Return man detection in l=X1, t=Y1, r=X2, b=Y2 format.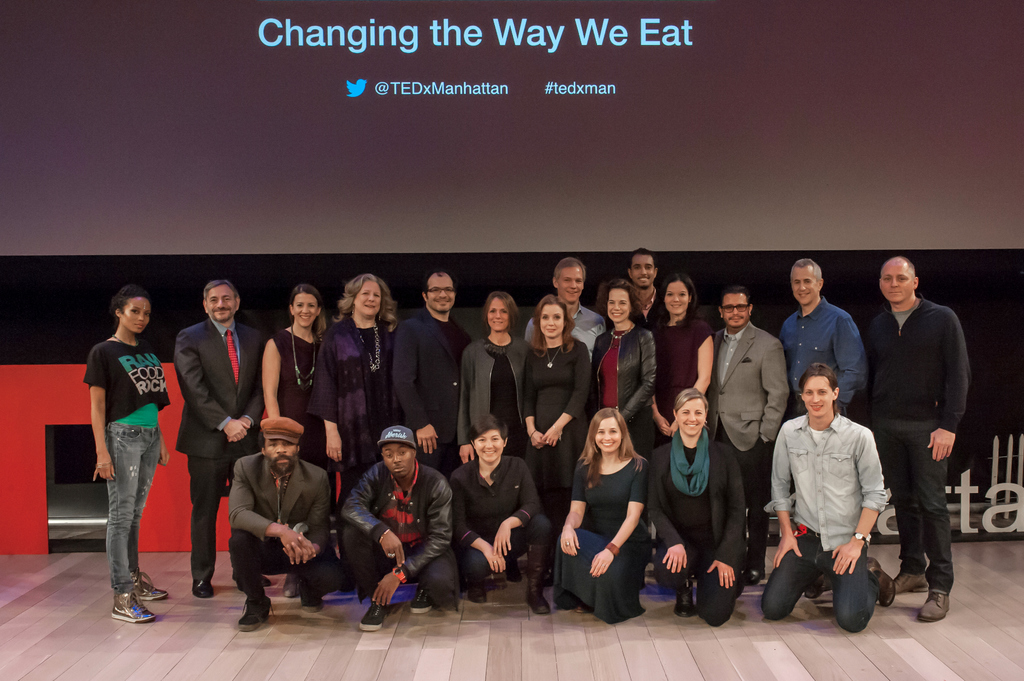
l=618, t=243, r=669, b=333.
